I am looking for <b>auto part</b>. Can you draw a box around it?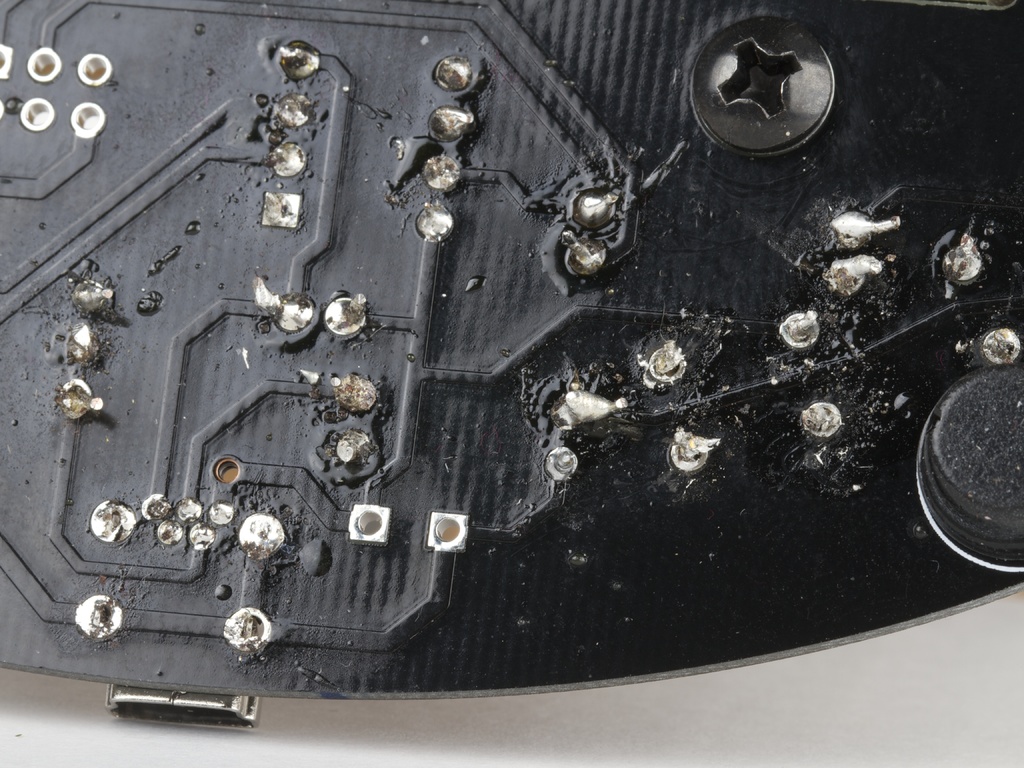
Sure, the bounding box is 0/0/1023/728.
